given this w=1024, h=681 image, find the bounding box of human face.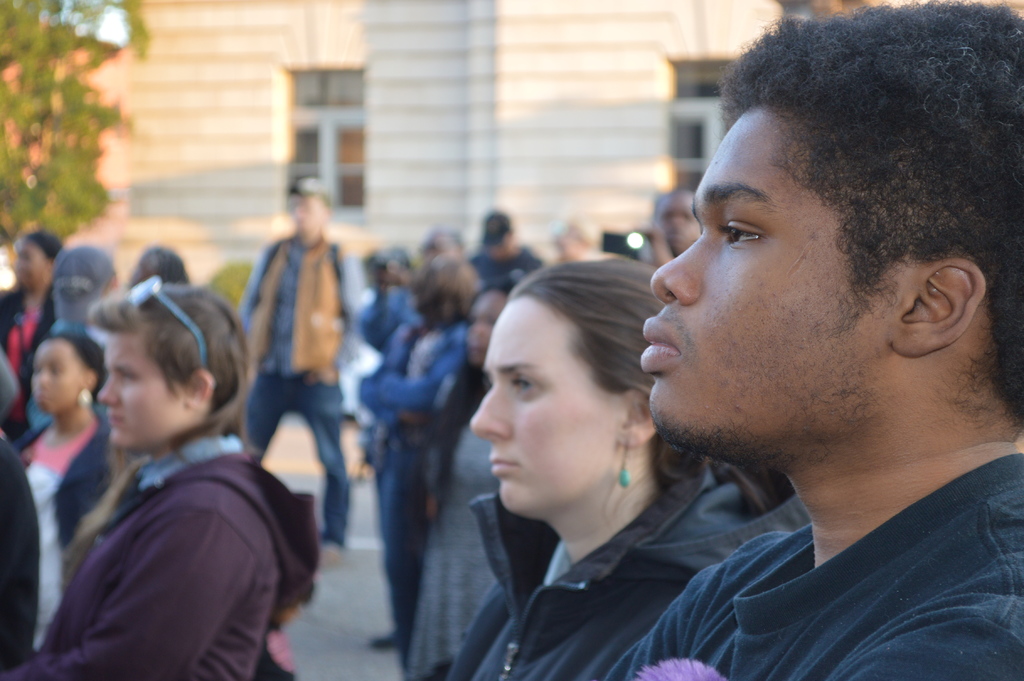
(474,301,606,513).
